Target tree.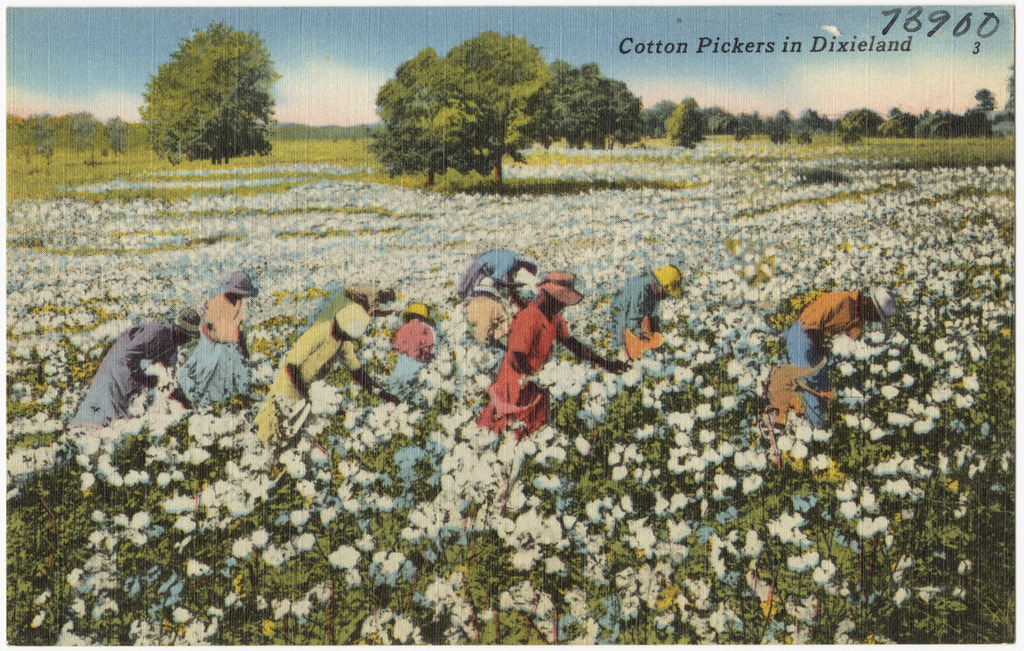
Target region: region(526, 59, 651, 150).
